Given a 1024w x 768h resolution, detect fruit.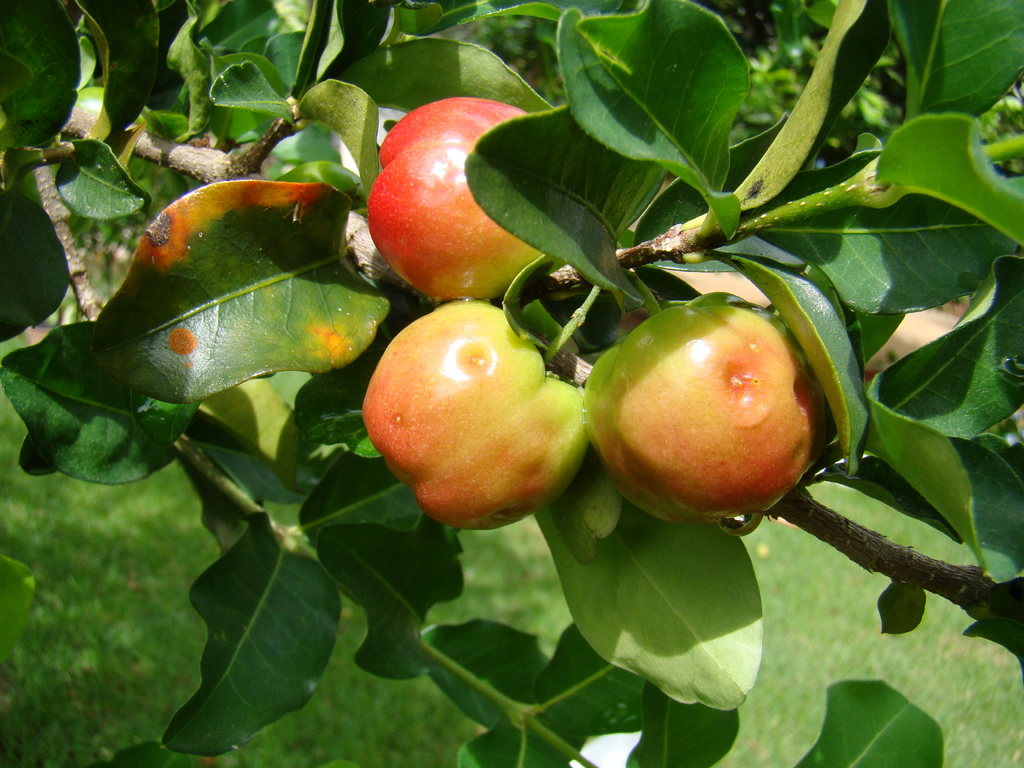
603:291:820:531.
